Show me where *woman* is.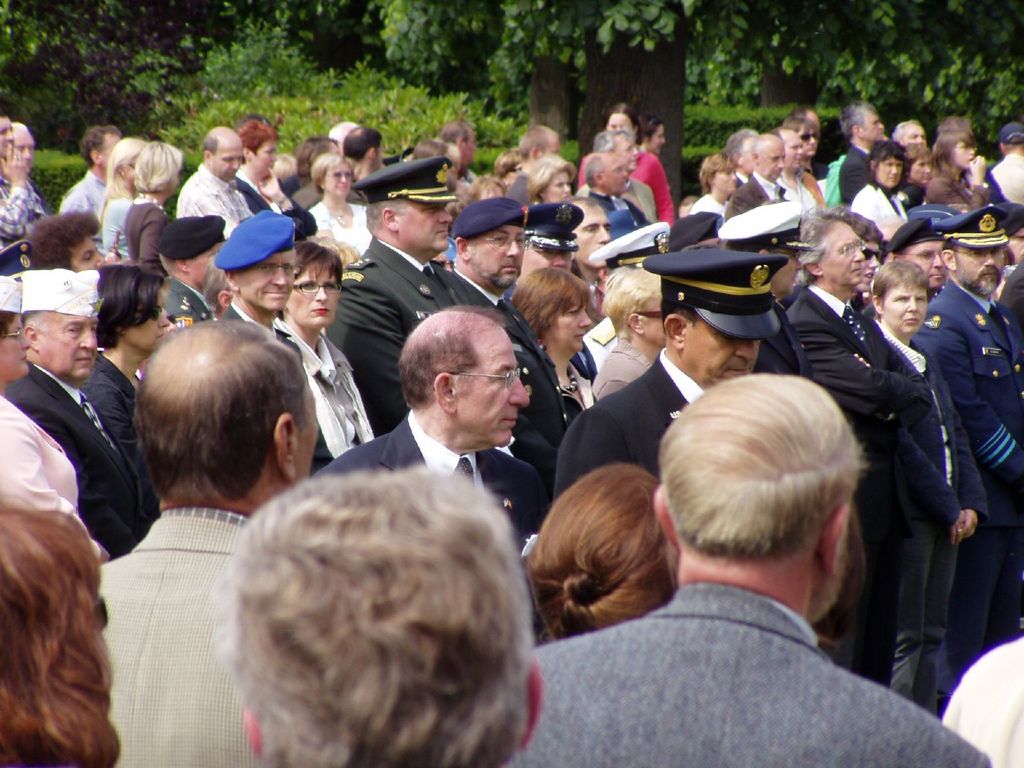
*woman* is at BBox(302, 148, 370, 259).
